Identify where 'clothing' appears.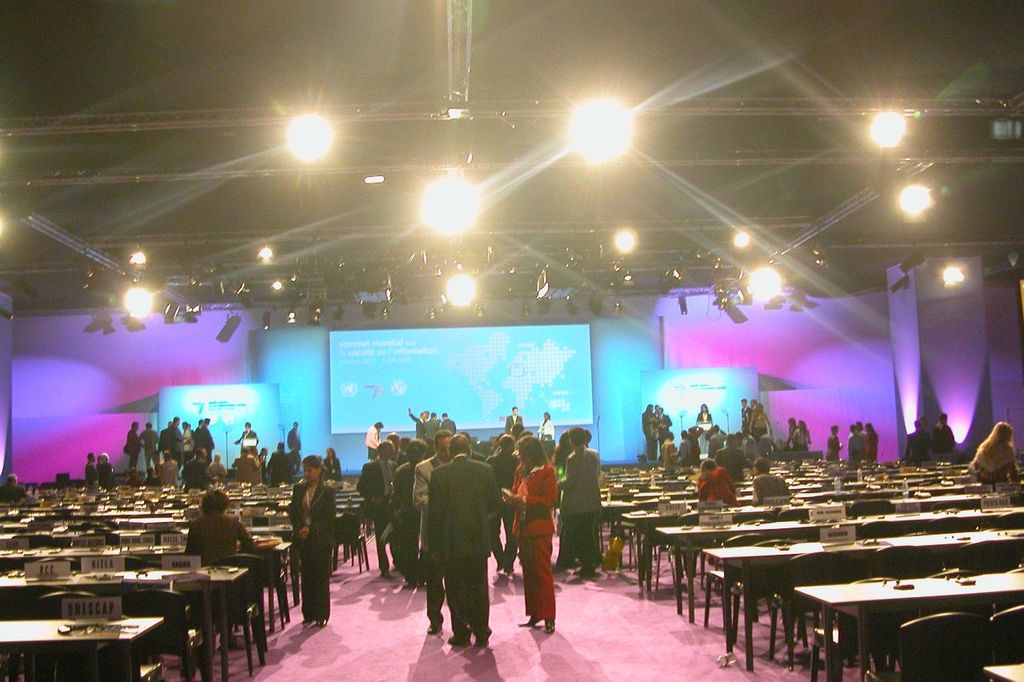
Appears at 422, 417, 439, 439.
